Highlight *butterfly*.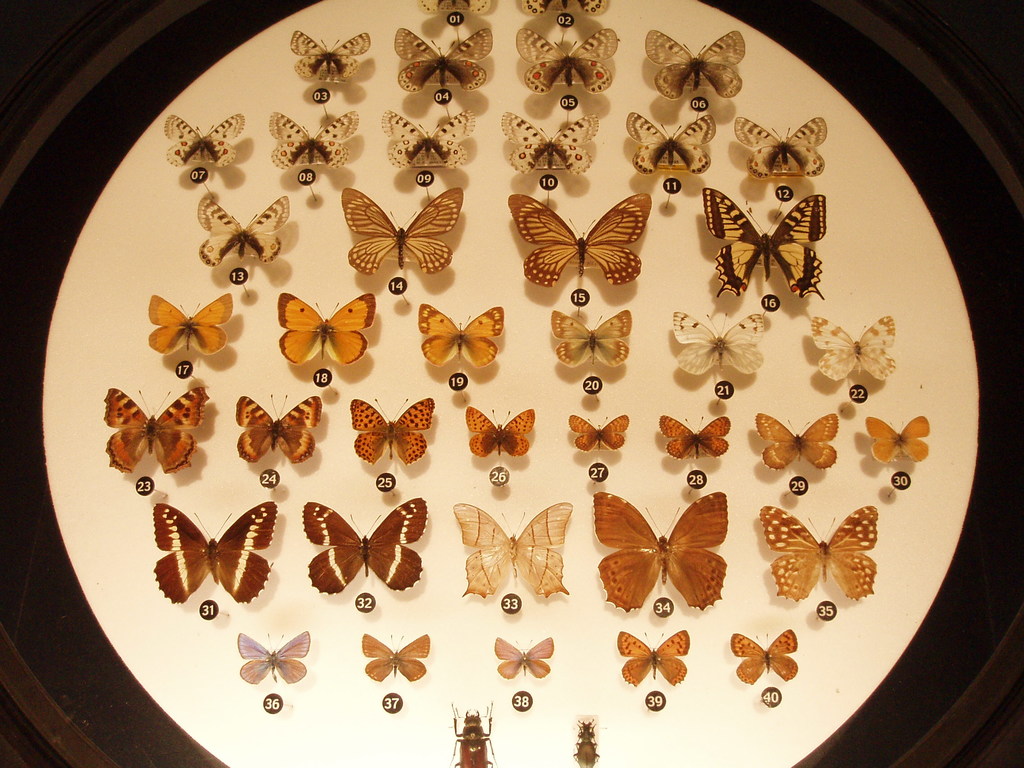
Highlighted region: (left=810, top=310, right=891, bottom=381).
